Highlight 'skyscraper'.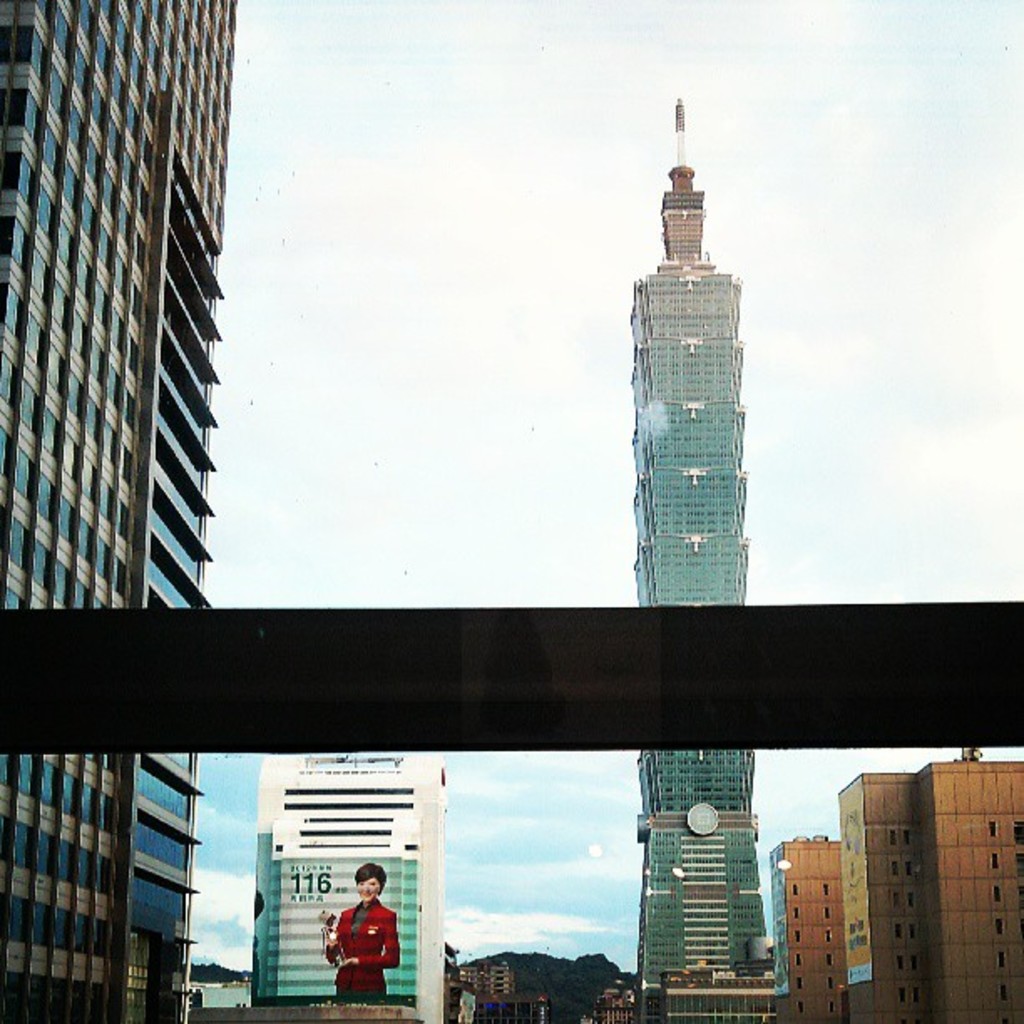
Highlighted region: detection(0, 0, 238, 1022).
